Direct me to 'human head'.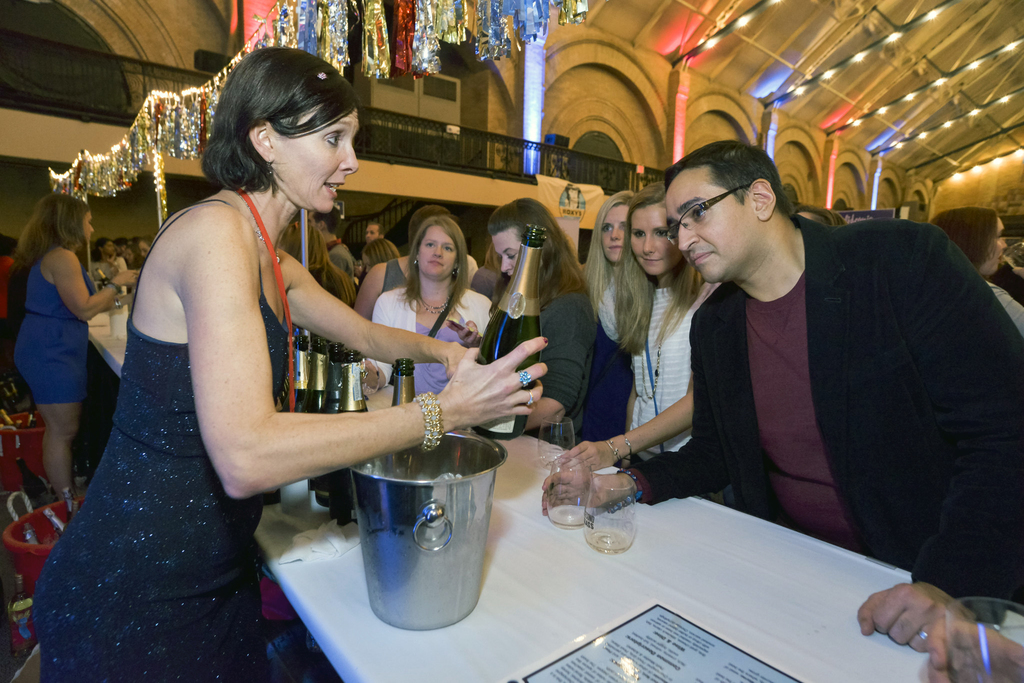
Direction: 135:236:152:261.
